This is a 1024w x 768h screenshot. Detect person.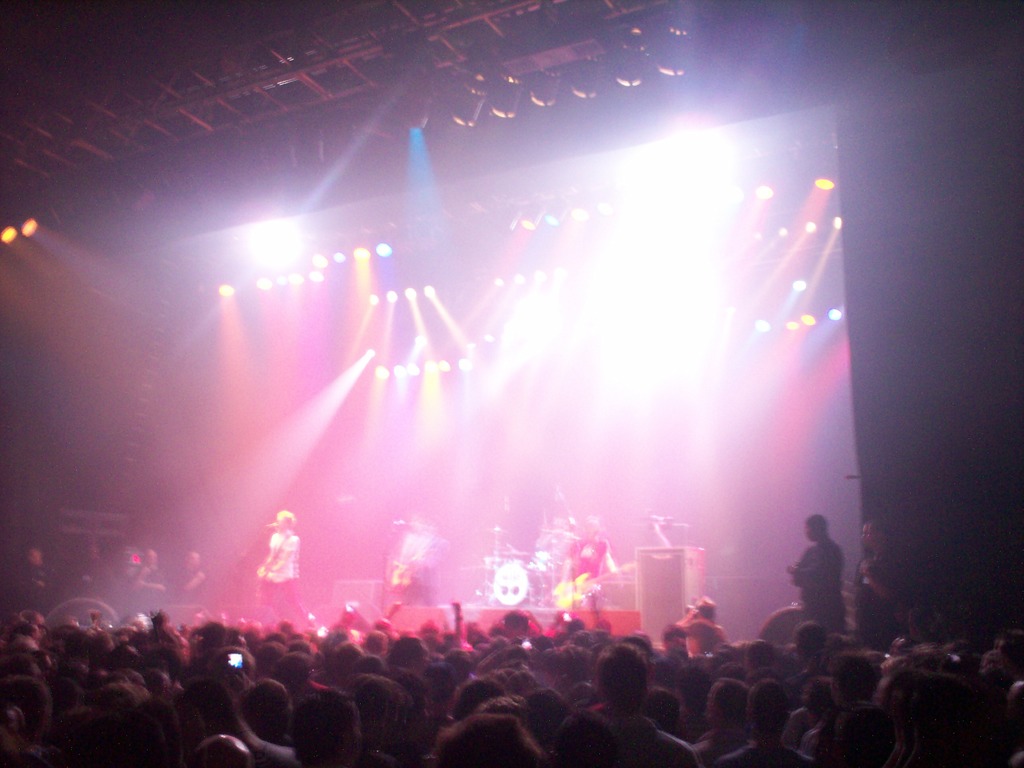
<region>180, 550, 207, 598</region>.
